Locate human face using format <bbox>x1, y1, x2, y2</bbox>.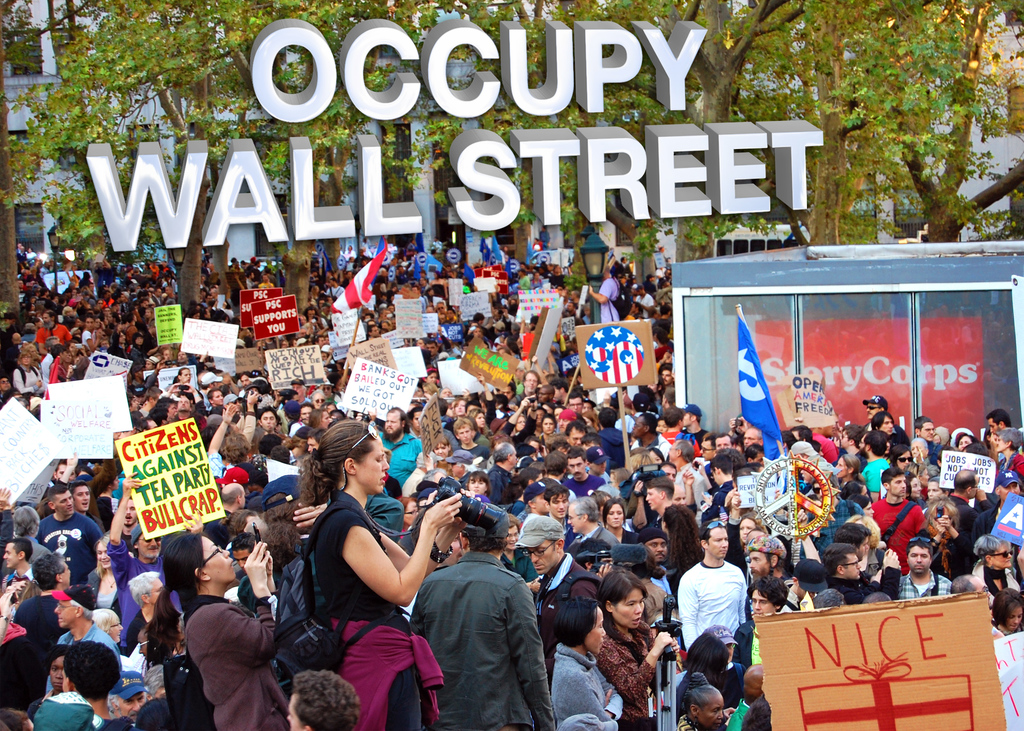
<bbox>63, 669, 70, 691</bbox>.
